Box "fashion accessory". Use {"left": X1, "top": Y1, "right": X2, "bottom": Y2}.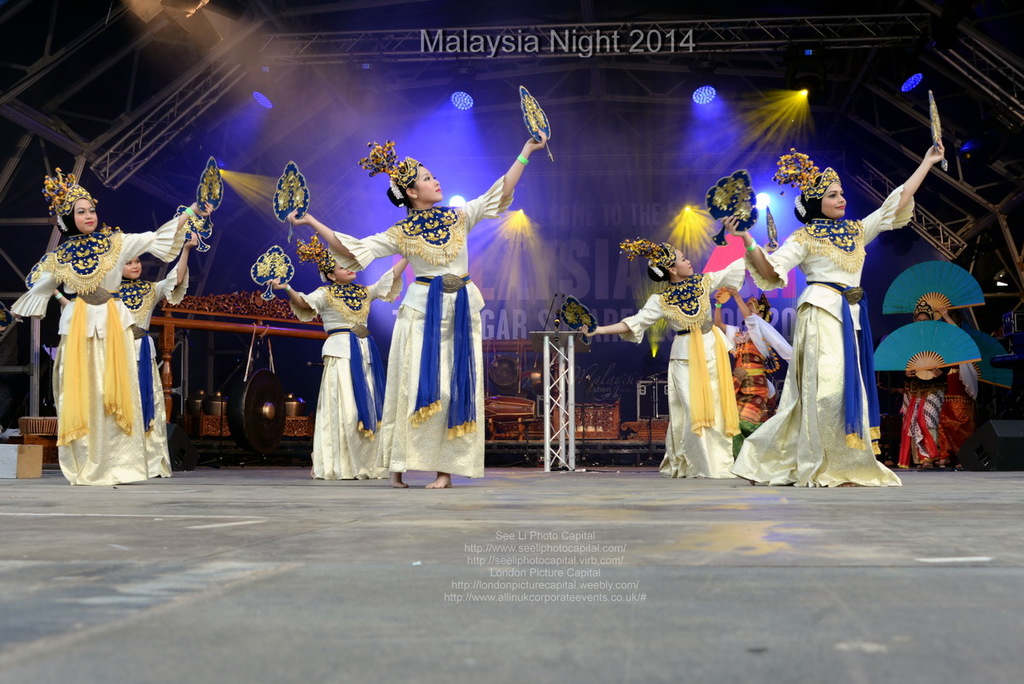
{"left": 968, "top": 331, "right": 1011, "bottom": 387}.
